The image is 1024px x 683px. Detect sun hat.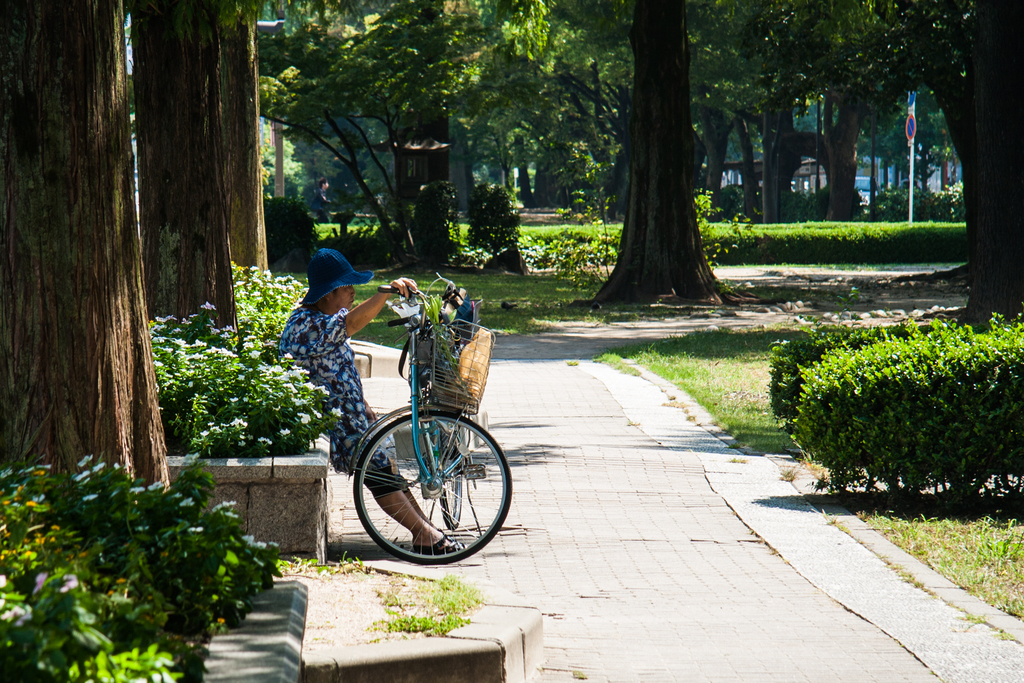
Detection: crop(294, 245, 376, 305).
